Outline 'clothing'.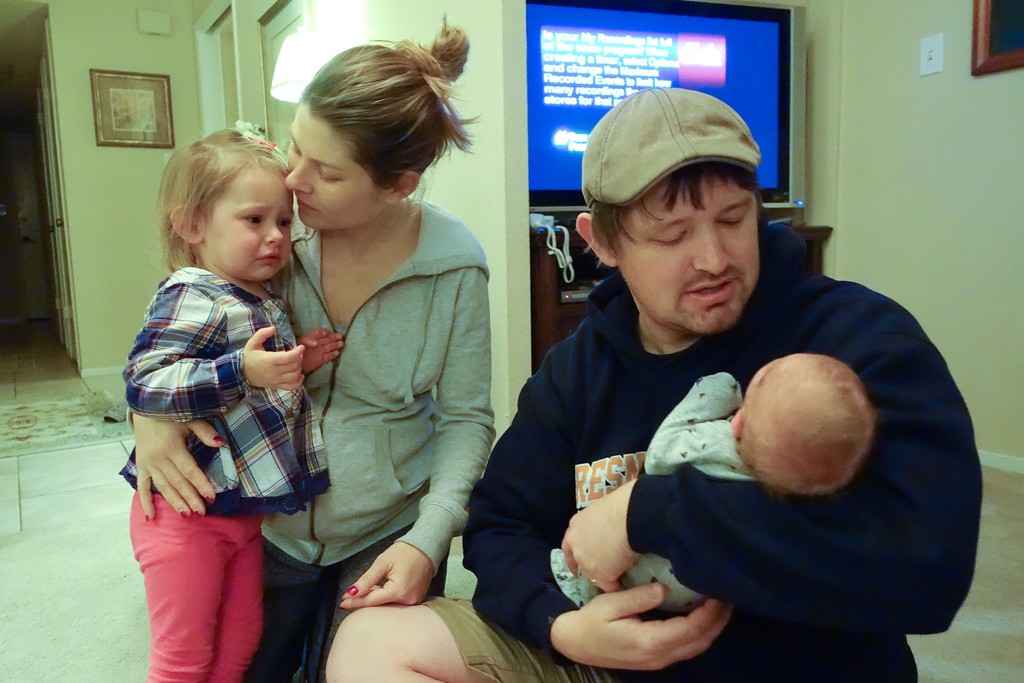
Outline: bbox=(125, 215, 321, 633).
